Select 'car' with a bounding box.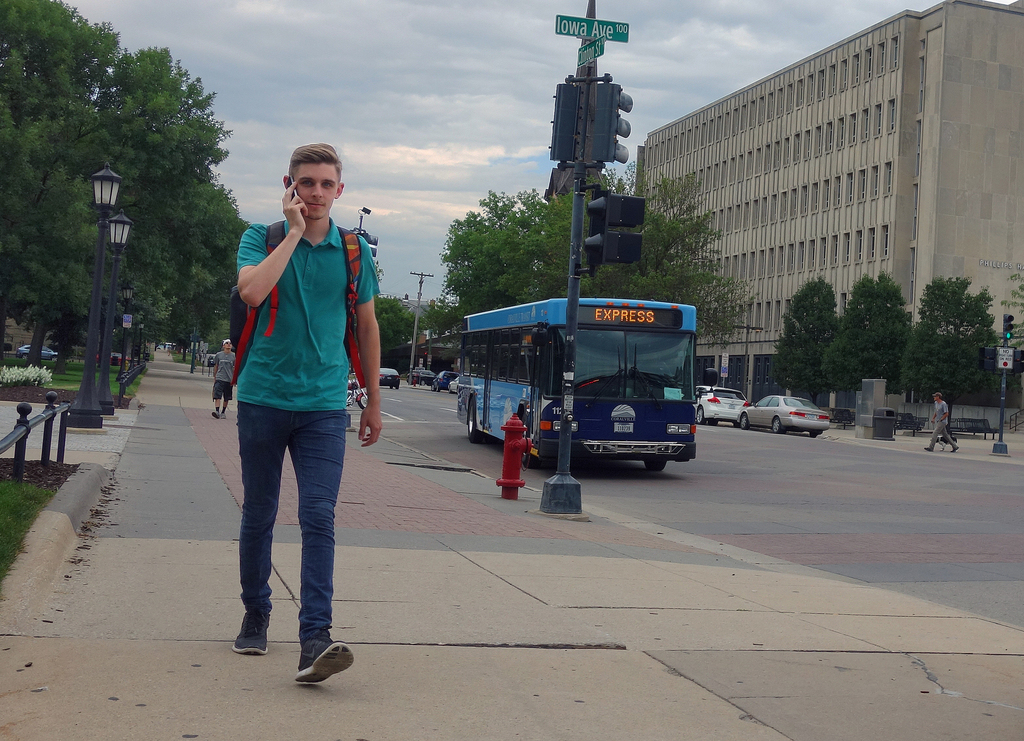
bbox(97, 350, 132, 368).
